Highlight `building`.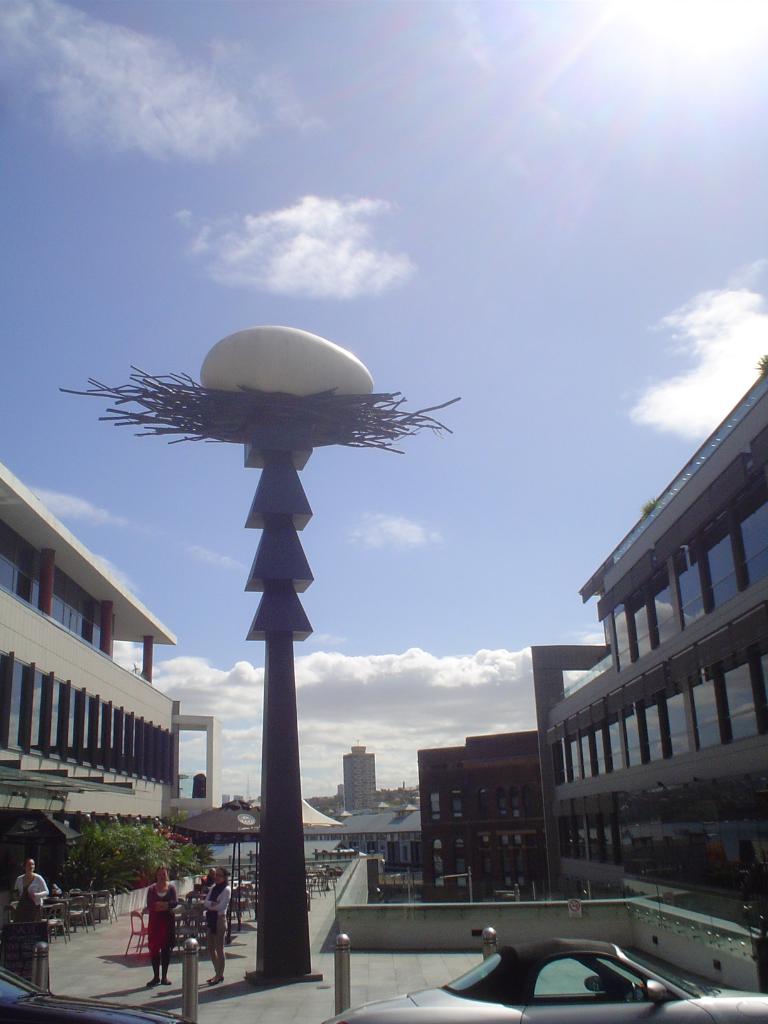
Highlighted region: (415,726,543,908).
